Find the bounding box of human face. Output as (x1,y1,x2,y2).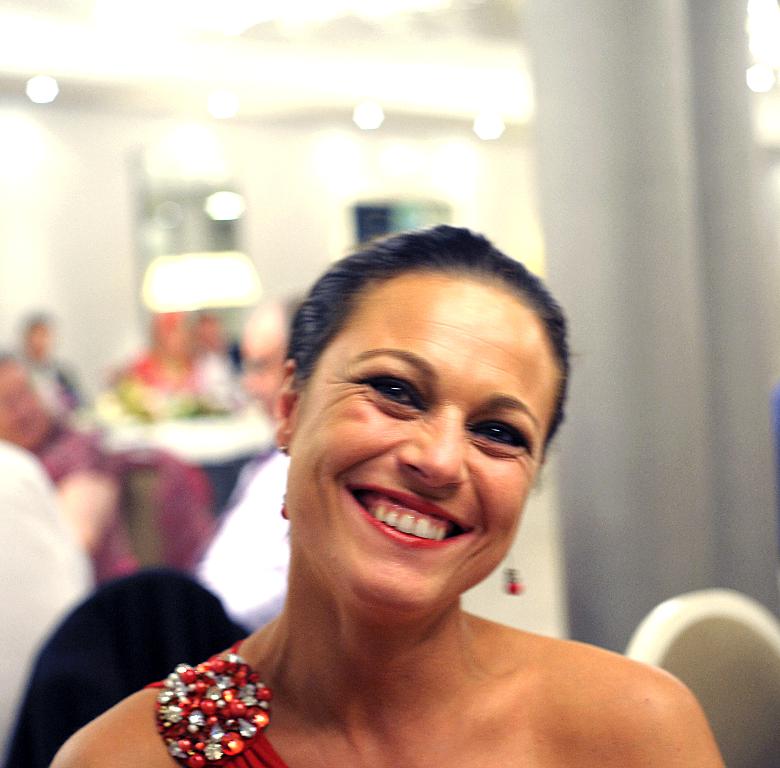
(27,321,49,362).
